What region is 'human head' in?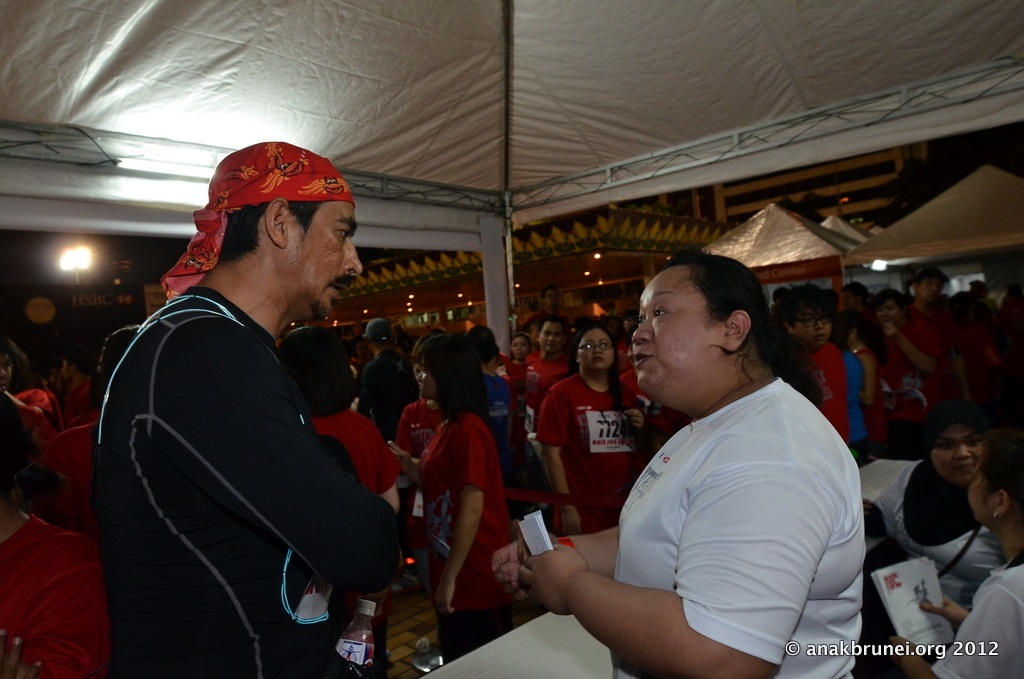
412/331/484/399.
